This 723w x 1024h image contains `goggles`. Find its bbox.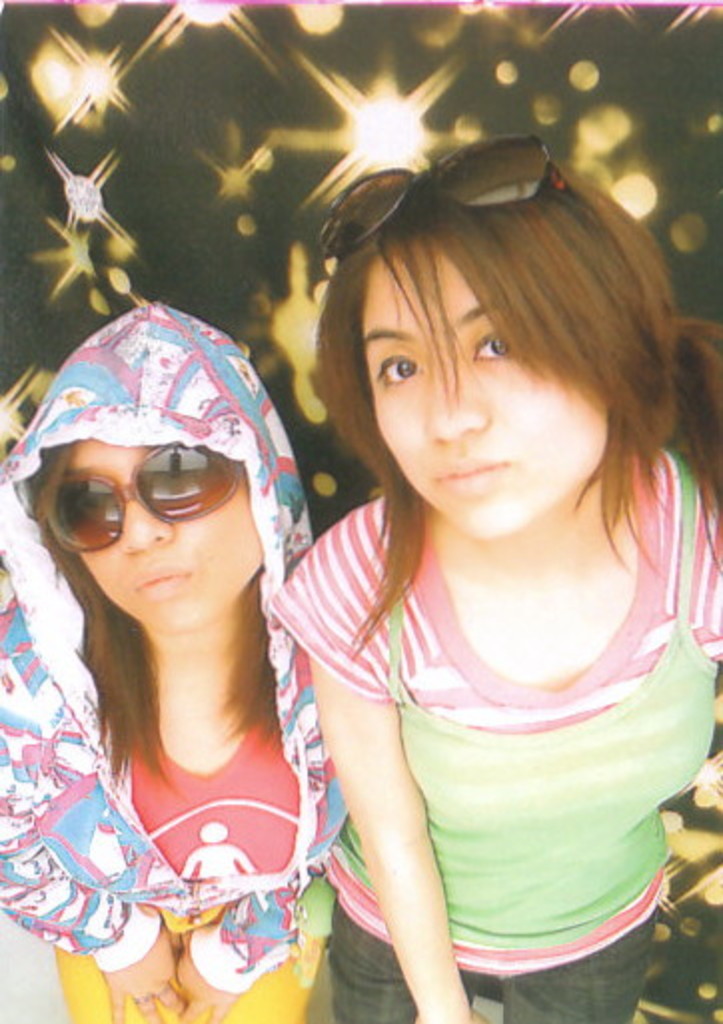
<bbox>36, 439, 264, 547</bbox>.
